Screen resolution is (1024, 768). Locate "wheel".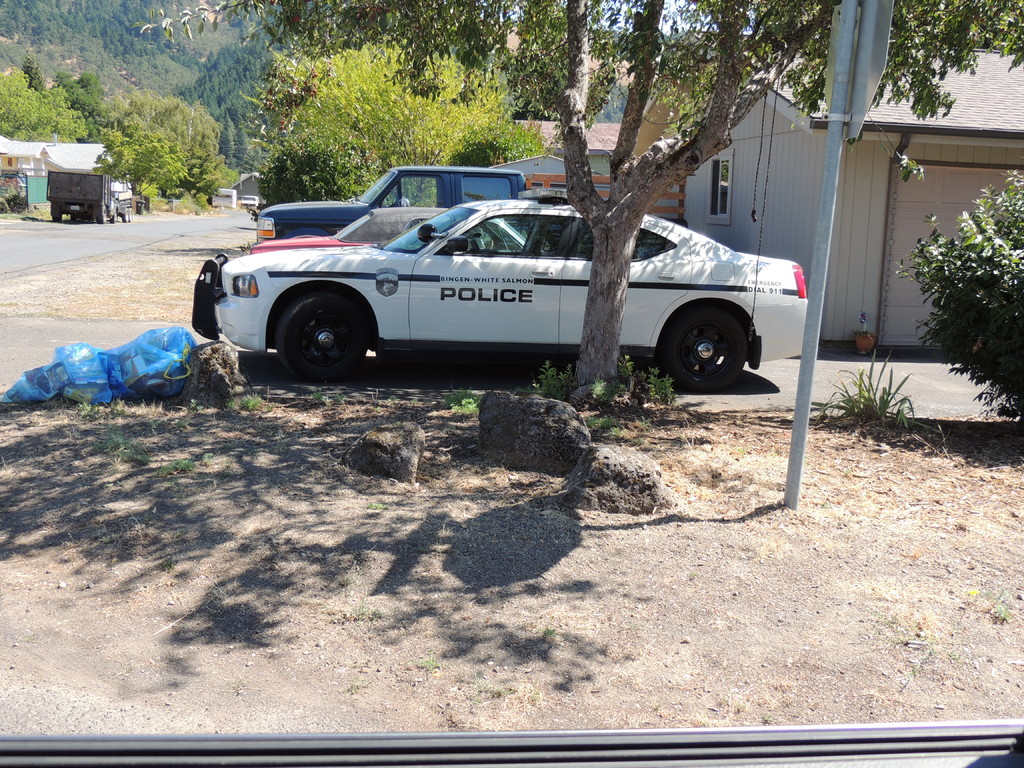
bbox=[666, 308, 748, 387].
